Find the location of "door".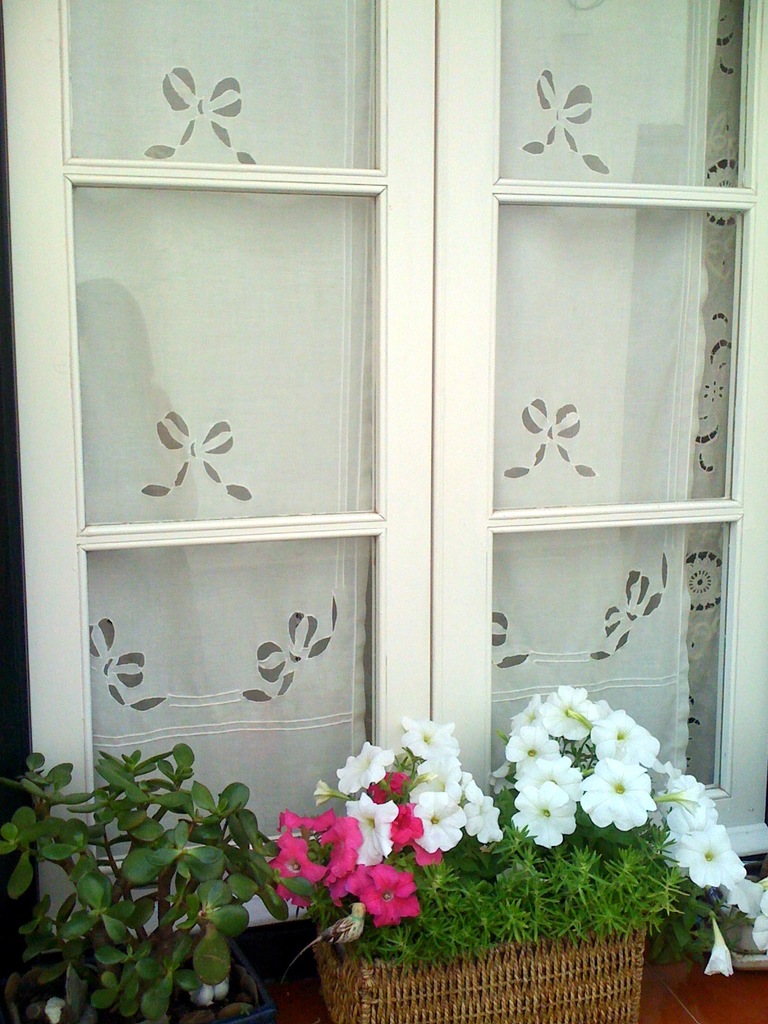
Location: l=37, t=58, r=709, b=945.
